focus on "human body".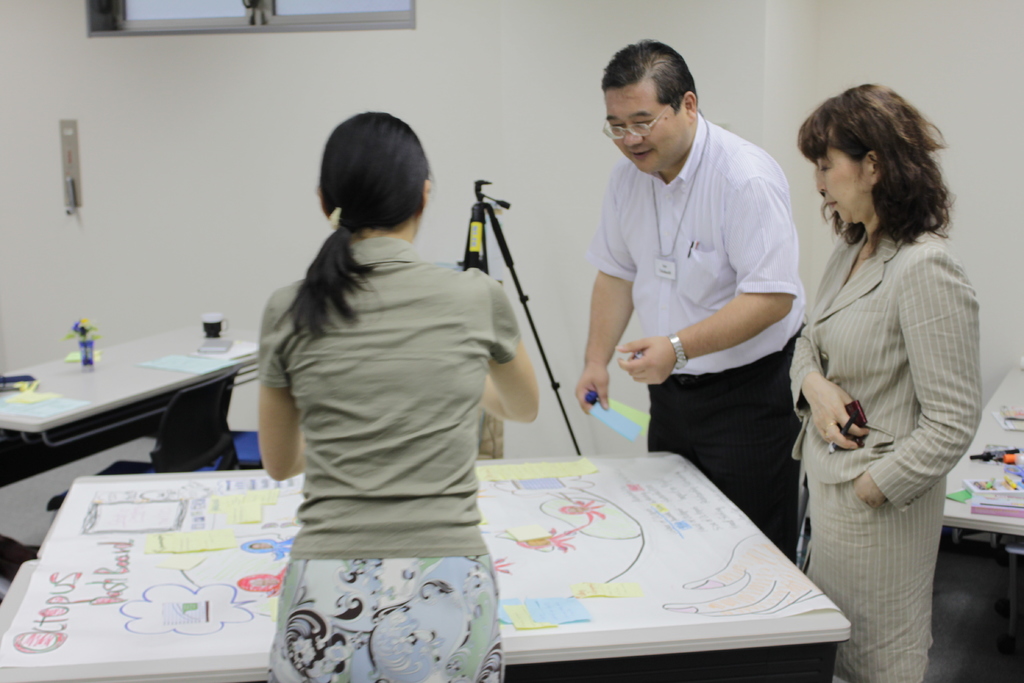
Focused at [left=783, top=92, right=980, bottom=682].
